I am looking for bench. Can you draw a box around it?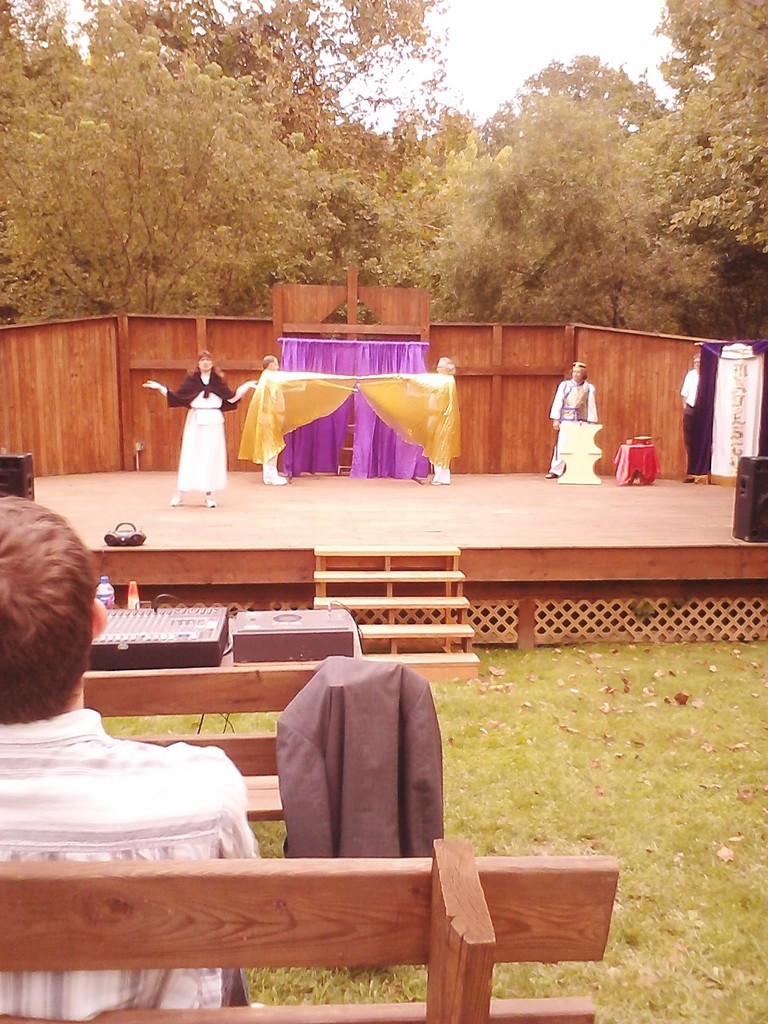
Sure, the bounding box is <box>0,824,659,1023</box>.
